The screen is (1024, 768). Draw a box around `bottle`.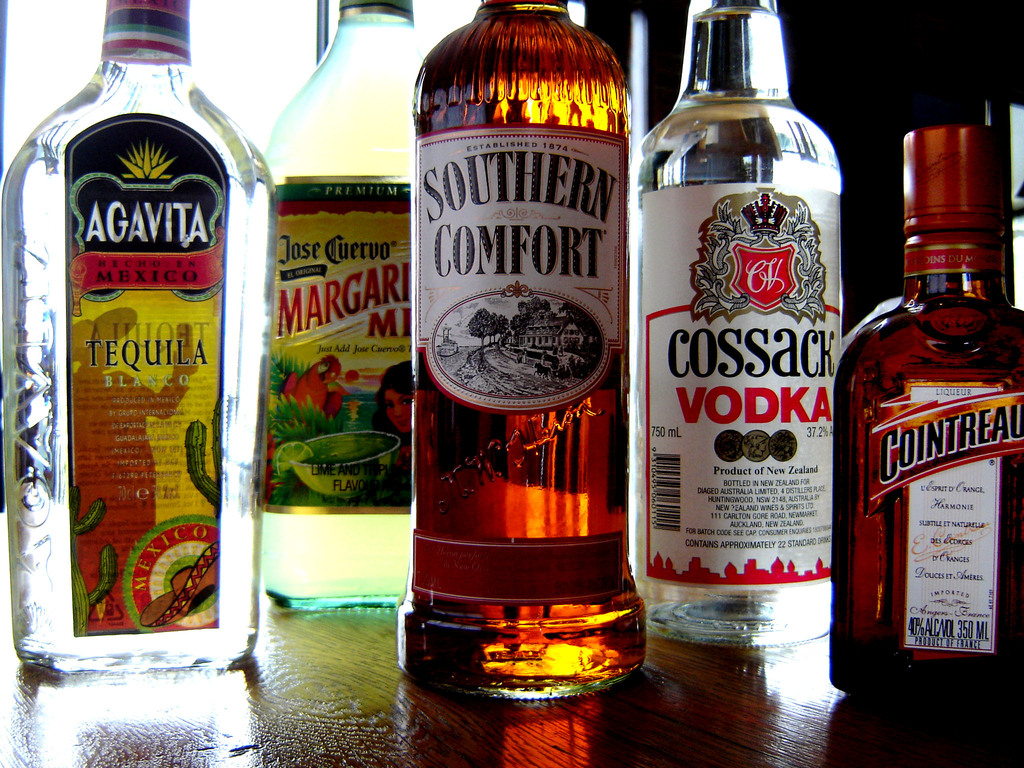
l=264, t=1, r=424, b=607.
